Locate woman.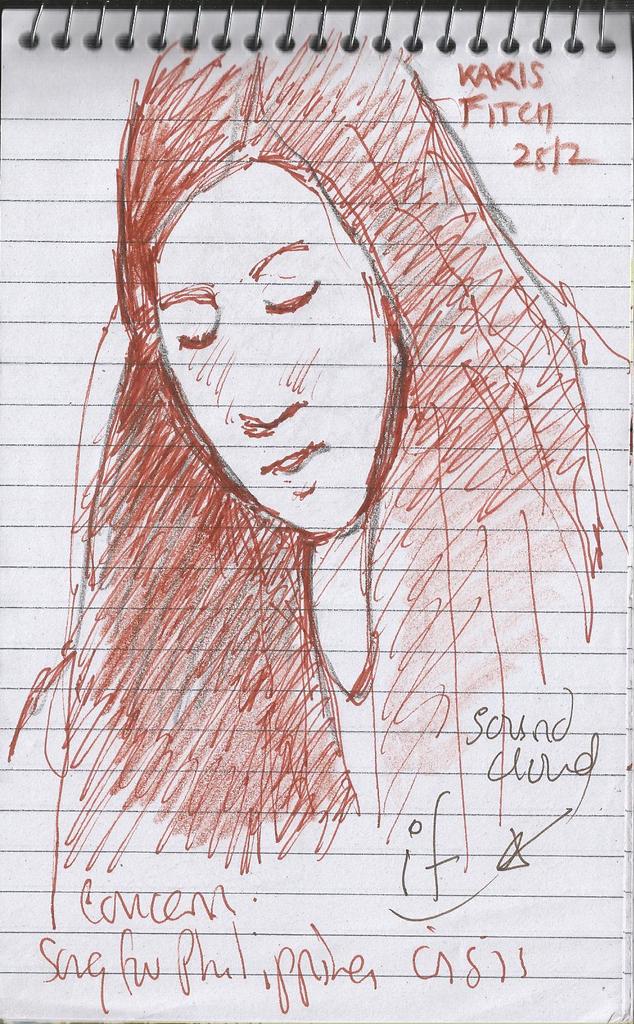
Bounding box: <region>42, 151, 603, 945</region>.
